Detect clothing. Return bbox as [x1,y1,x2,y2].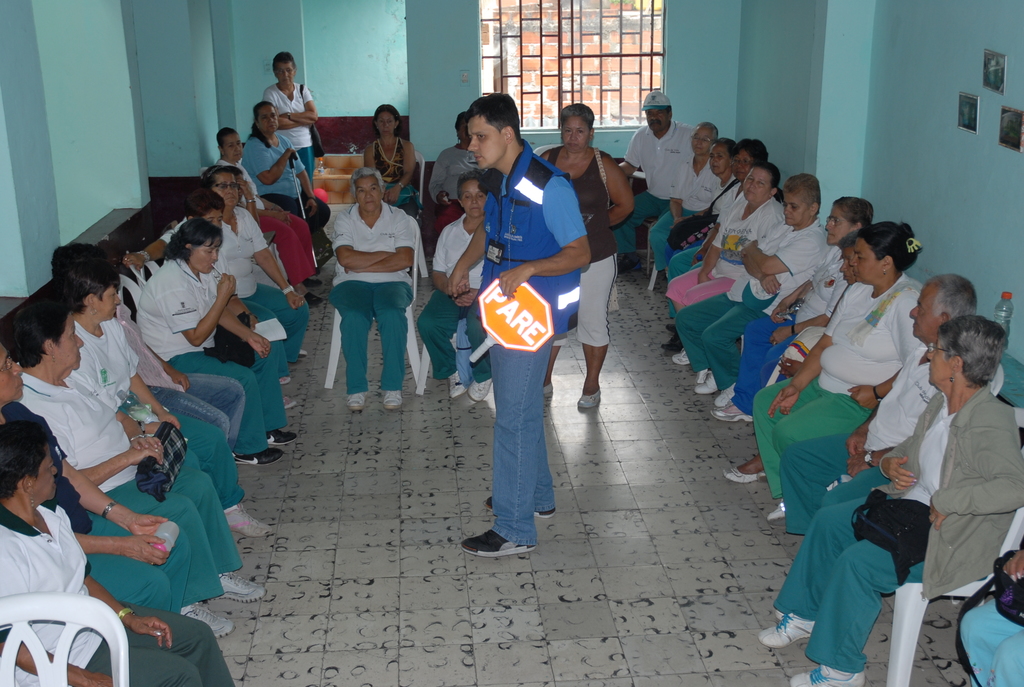
[262,203,325,286].
